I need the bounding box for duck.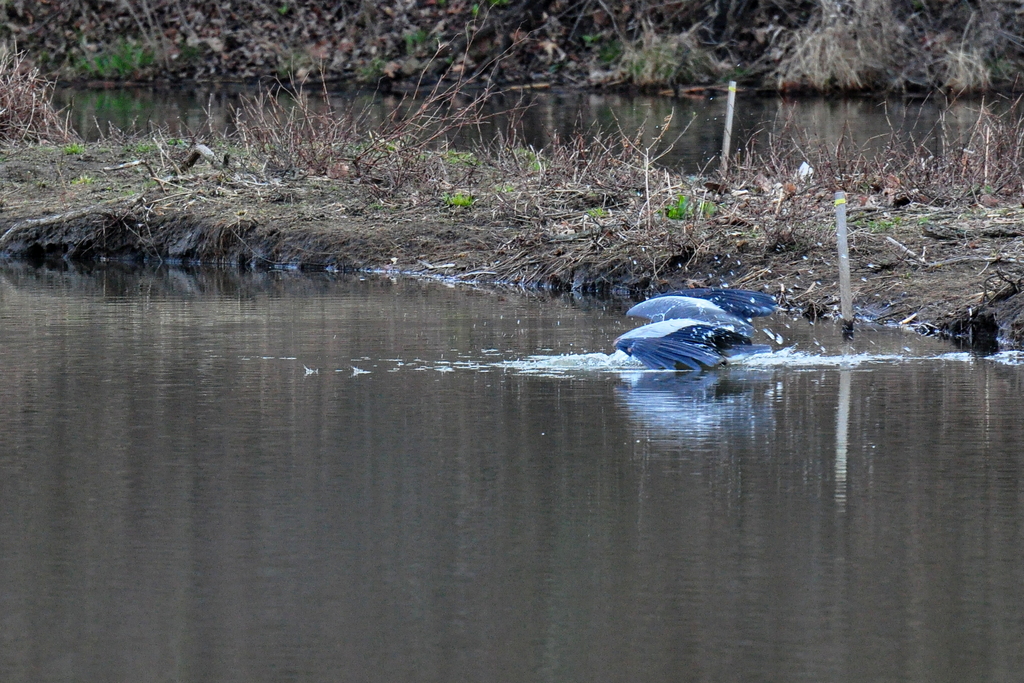
Here it is: 614/313/772/378.
